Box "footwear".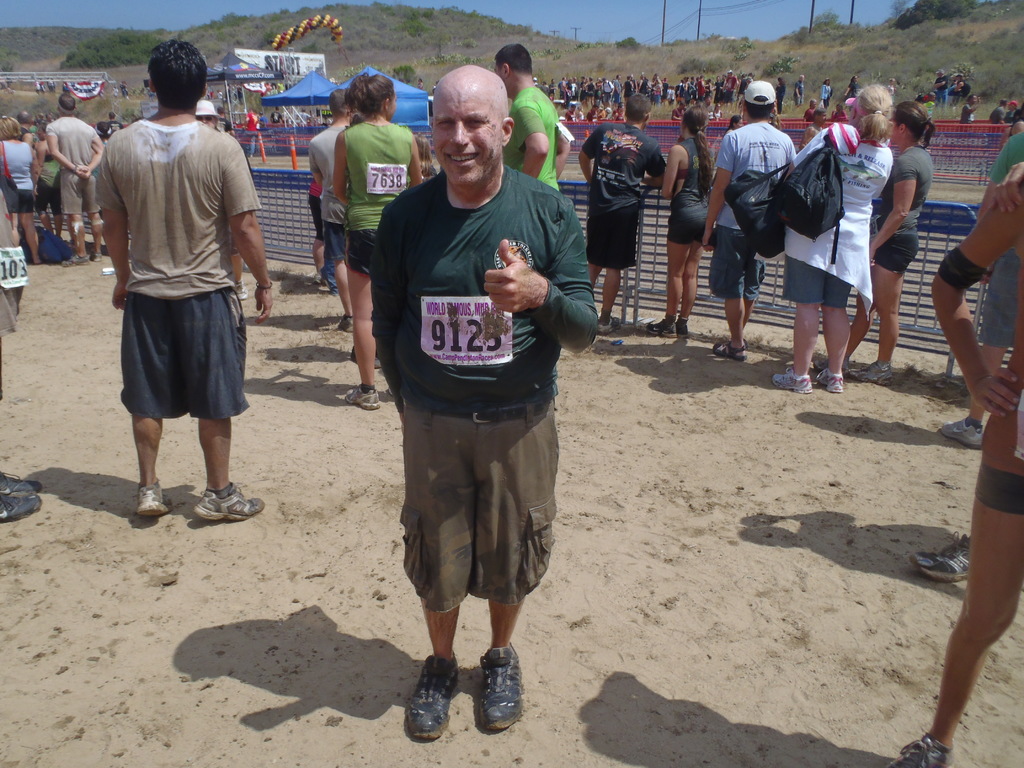
[left=353, top=351, right=385, bottom=368].
